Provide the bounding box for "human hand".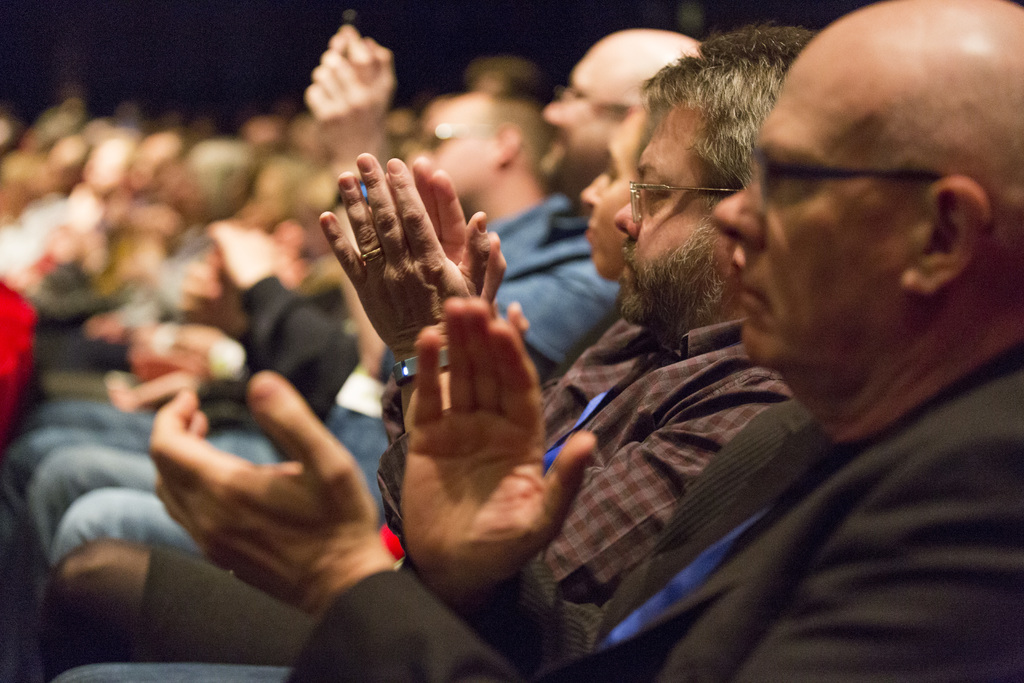
Rect(369, 155, 508, 309).
